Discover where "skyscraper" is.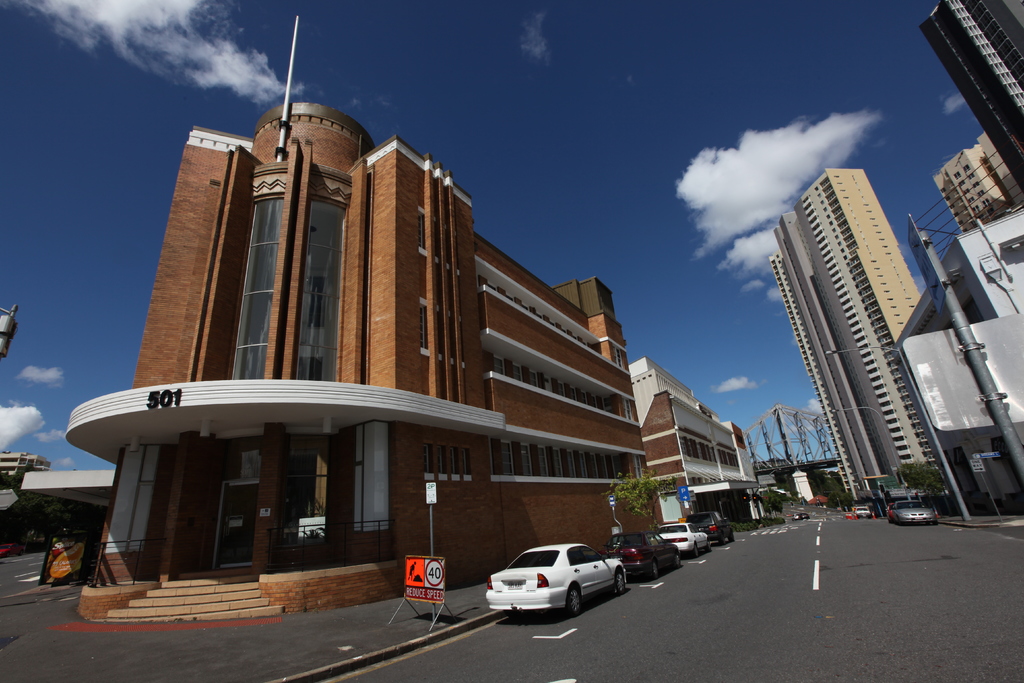
Discovered at BBox(923, 145, 1021, 222).
